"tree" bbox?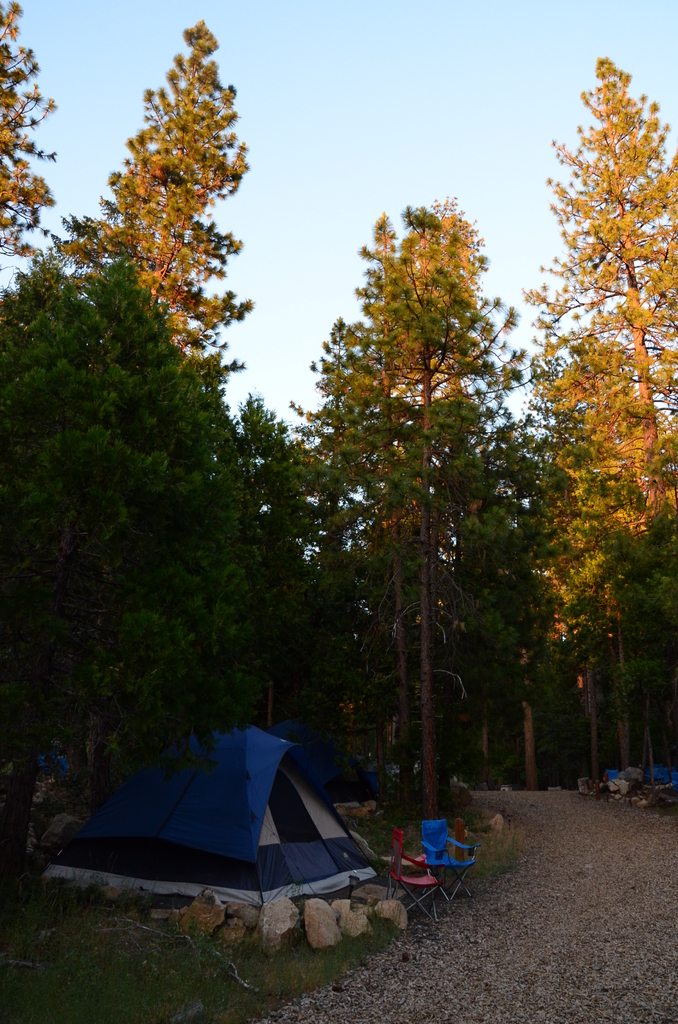
<region>45, 17, 266, 399</region>
